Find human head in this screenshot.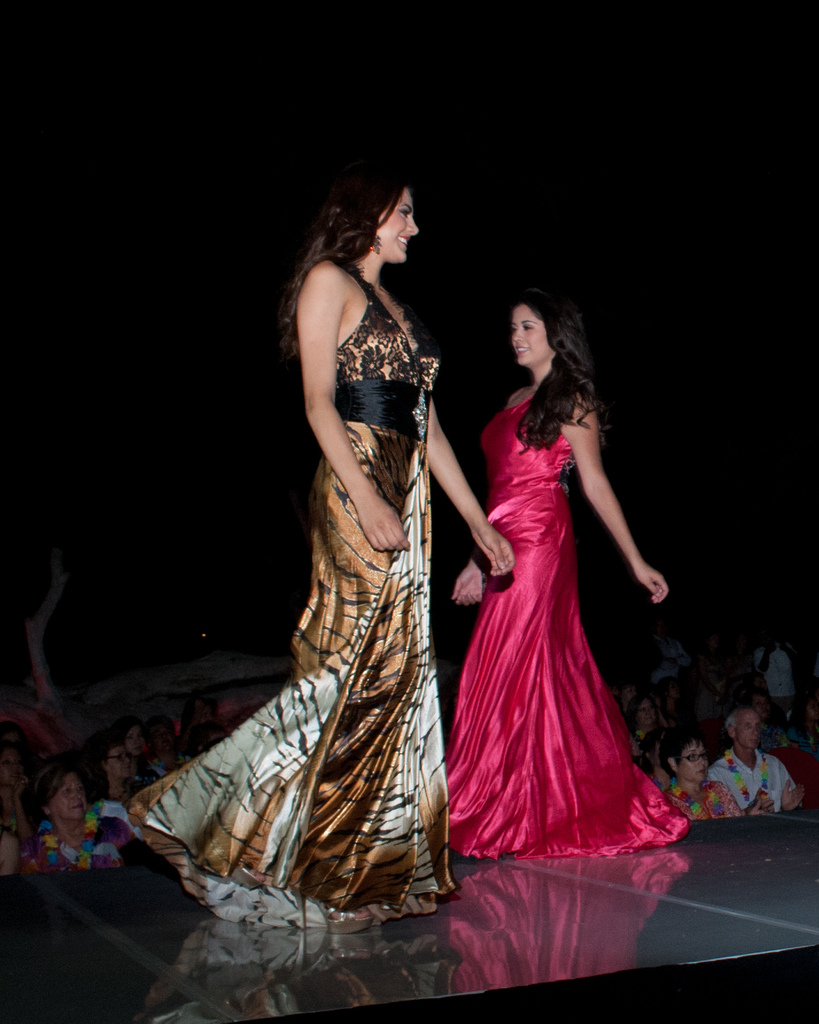
The bounding box for human head is [left=726, top=709, right=763, bottom=749].
